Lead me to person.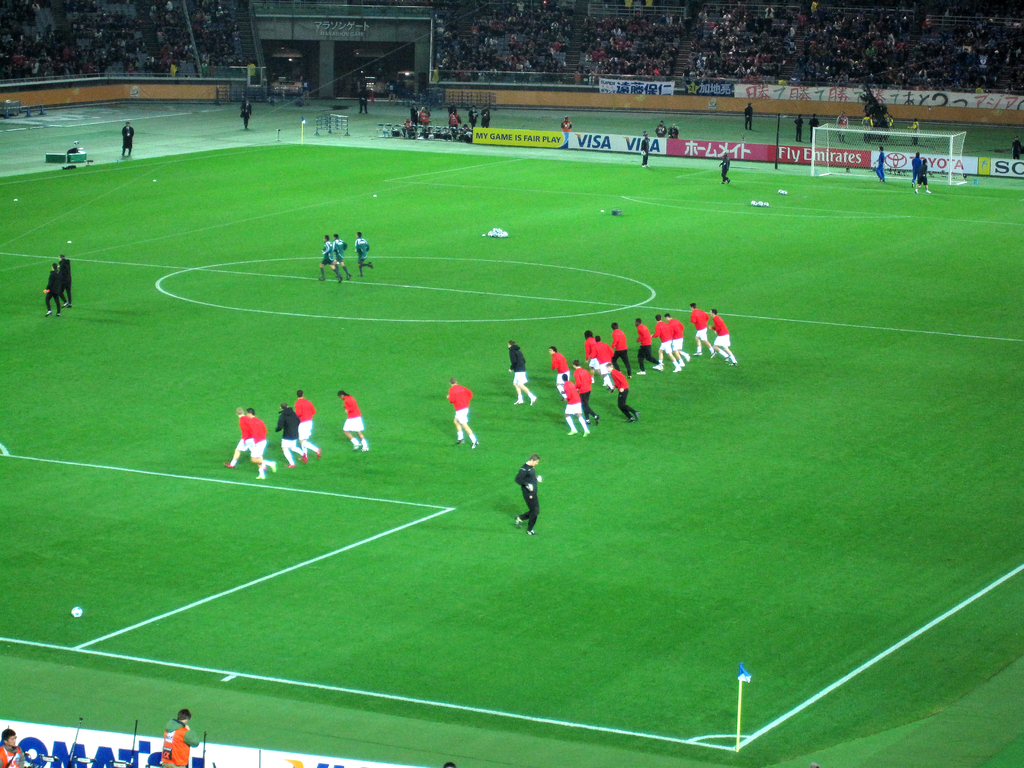
Lead to pyautogui.locateOnScreen(635, 131, 652, 168).
